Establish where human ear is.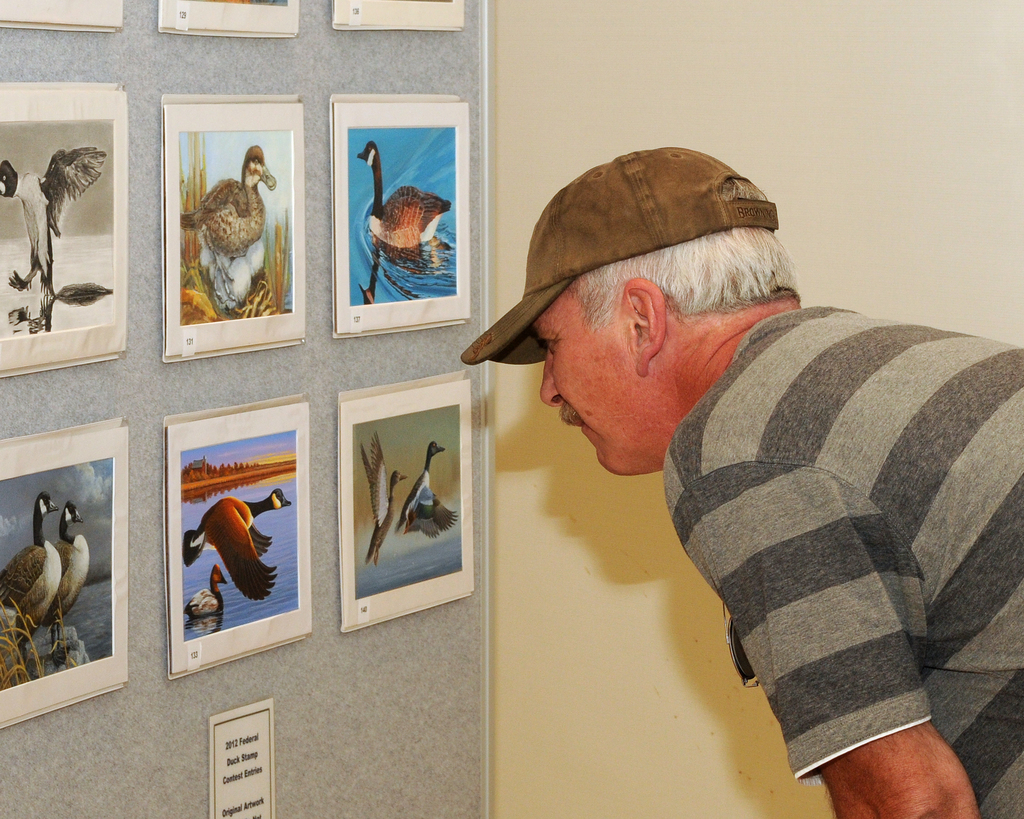
Established at <box>623,278,666,374</box>.
